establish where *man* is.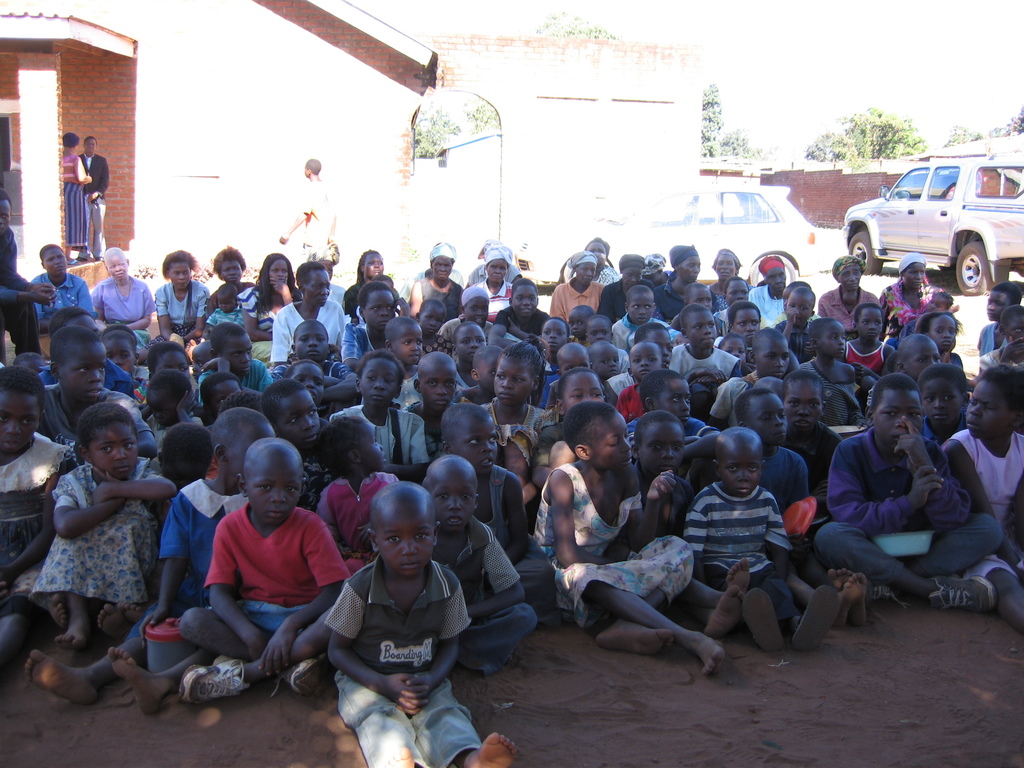
Established at locate(277, 158, 337, 259).
